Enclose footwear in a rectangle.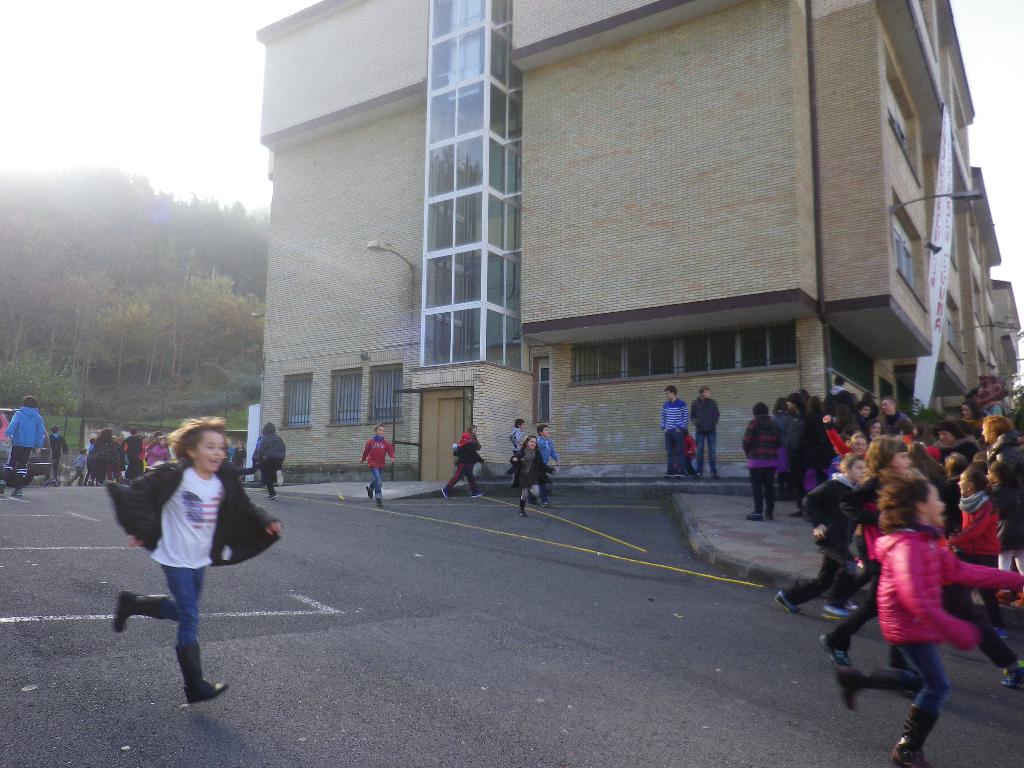
x1=88 y1=478 x2=93 y2=484.
